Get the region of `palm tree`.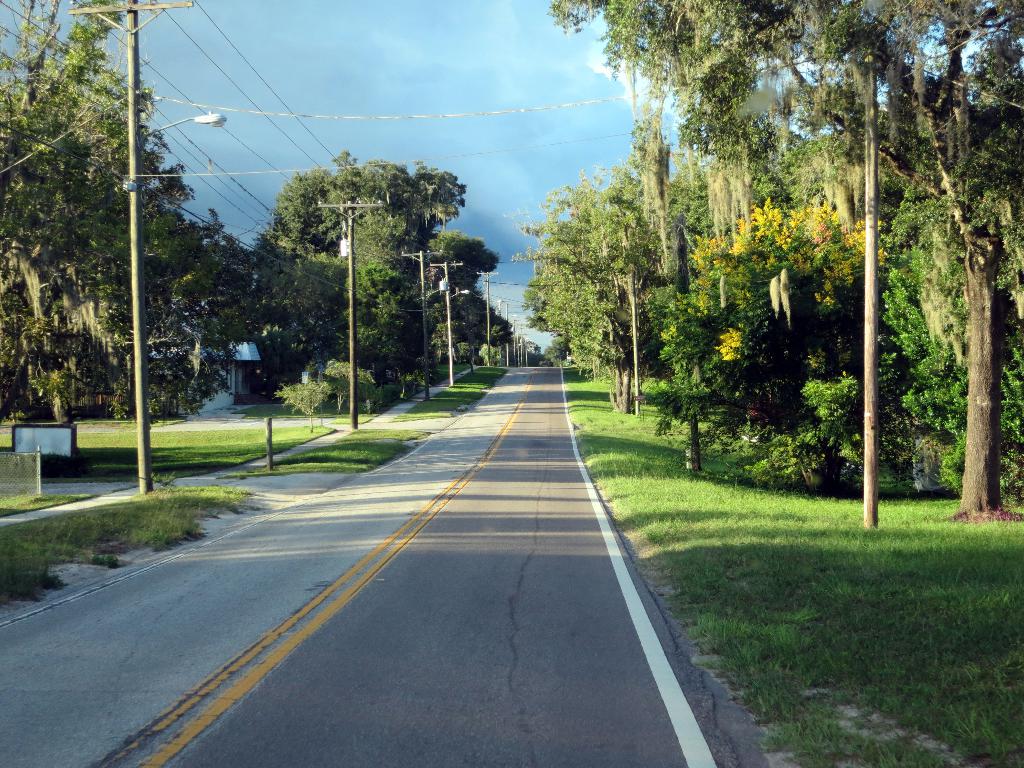
<region>566, 2, 730, 243</region>.
